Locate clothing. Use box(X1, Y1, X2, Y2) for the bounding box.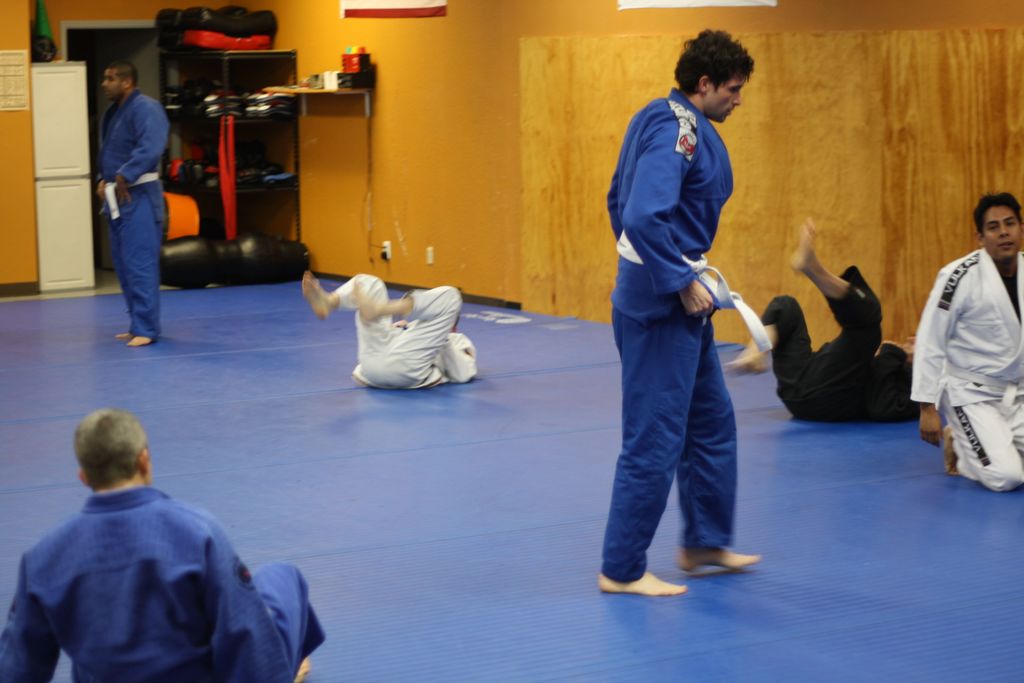
box(100, 88, 170, 325).
